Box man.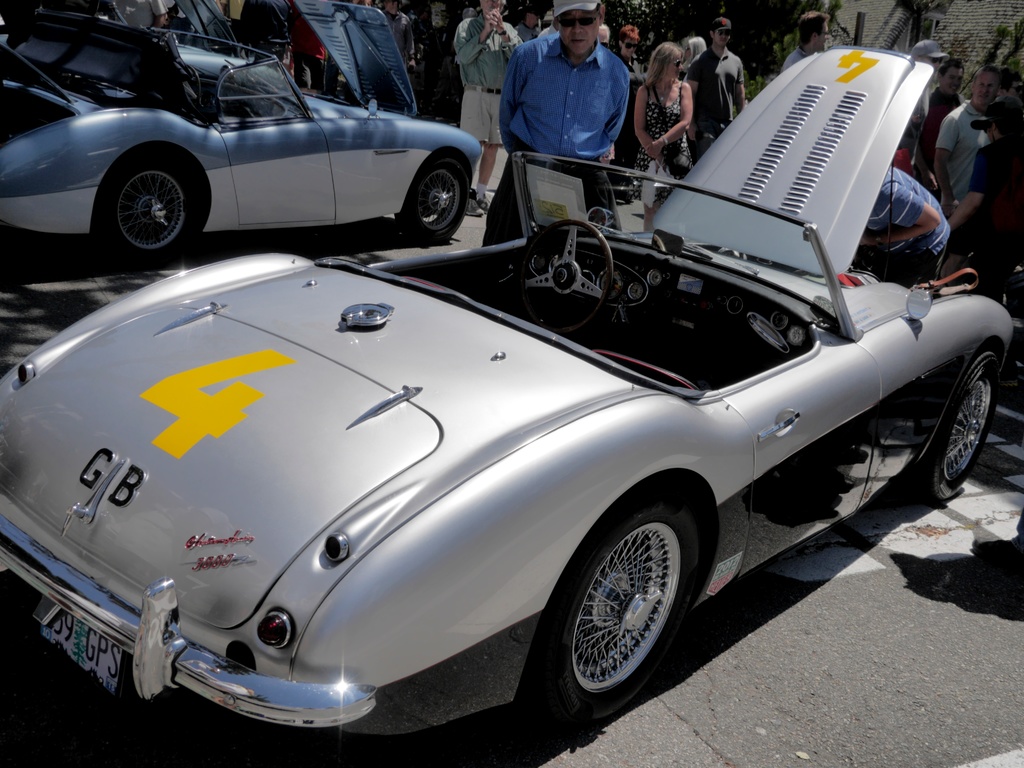
locate(931, 60, 1022, 257).
